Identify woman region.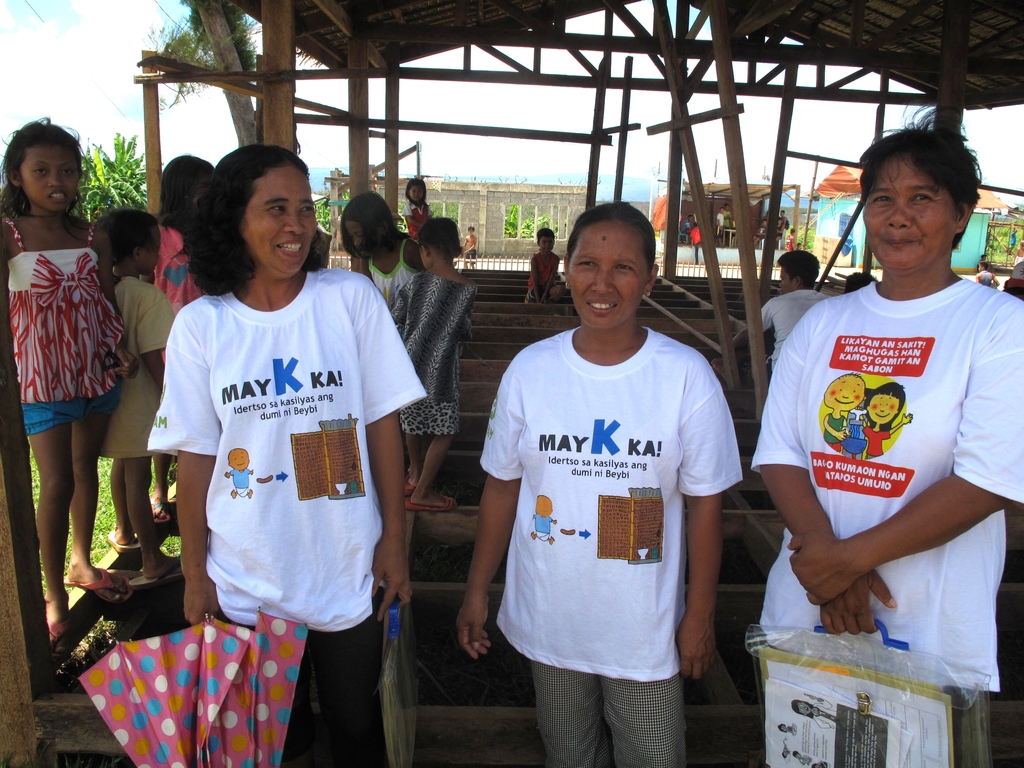
Region: (x1=131, y1=163, x2=418, y2=703).
